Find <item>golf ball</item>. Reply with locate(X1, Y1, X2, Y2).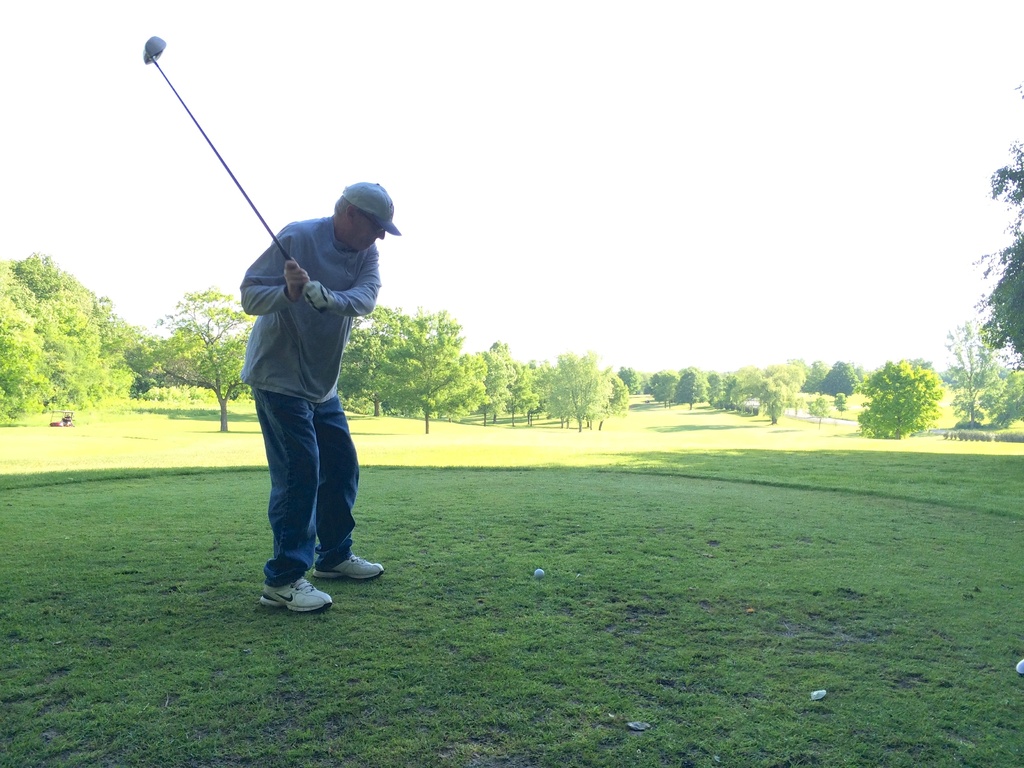
locate(531, 564, 547, 582).
